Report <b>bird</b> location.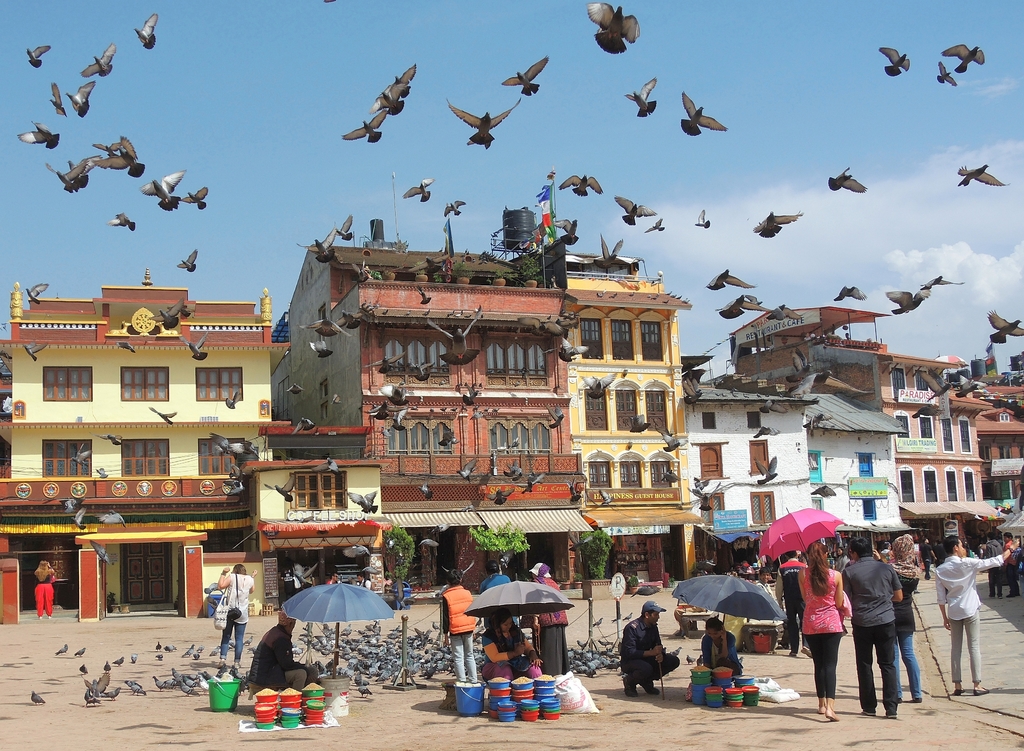
Report: rect(74, 507, 88, 530).
